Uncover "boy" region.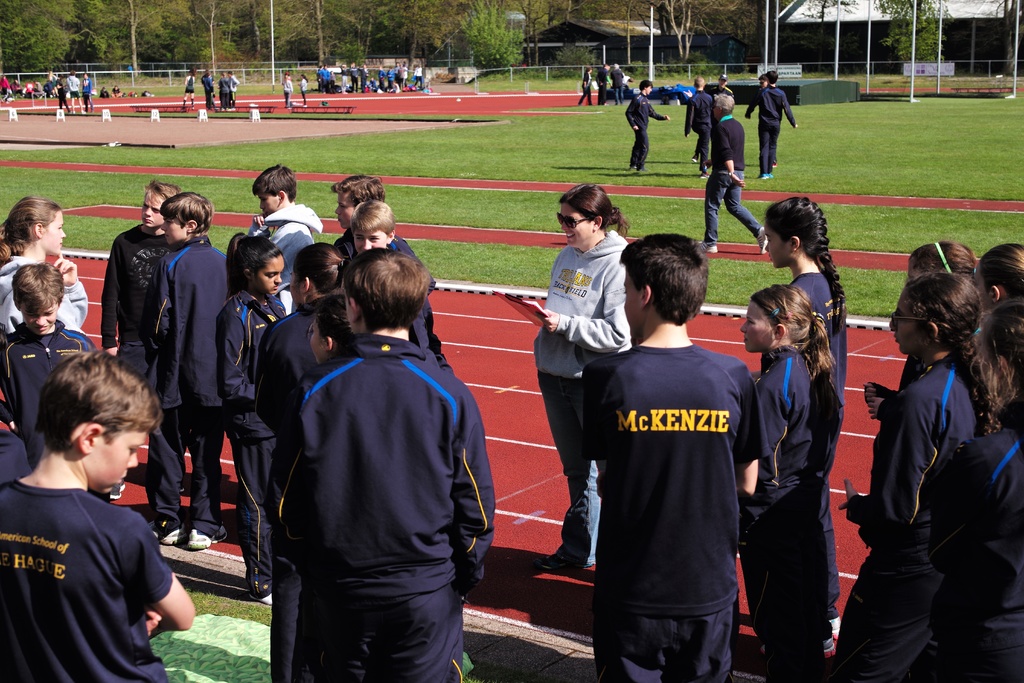
Uncovered: <bbox>682, 73, 714, 158</bbox>.
